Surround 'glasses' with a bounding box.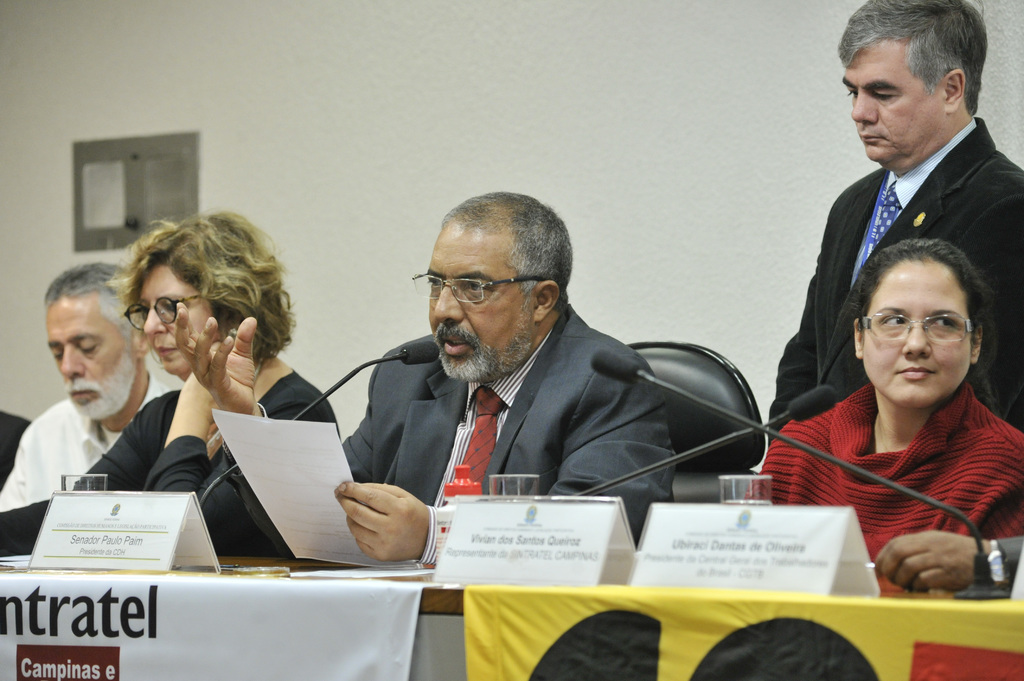
859 312 976 341.
